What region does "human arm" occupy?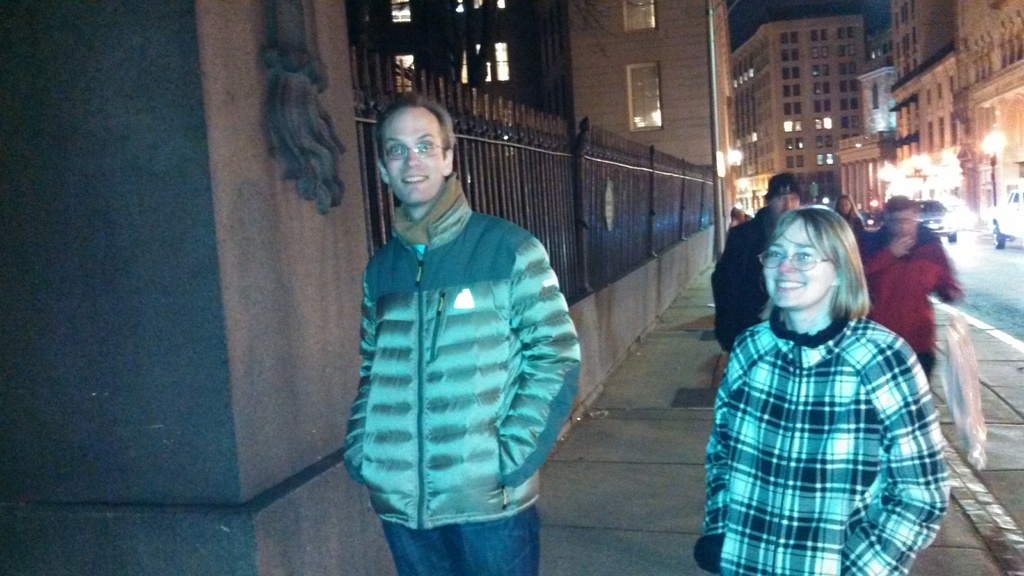
852/212/862/241.
